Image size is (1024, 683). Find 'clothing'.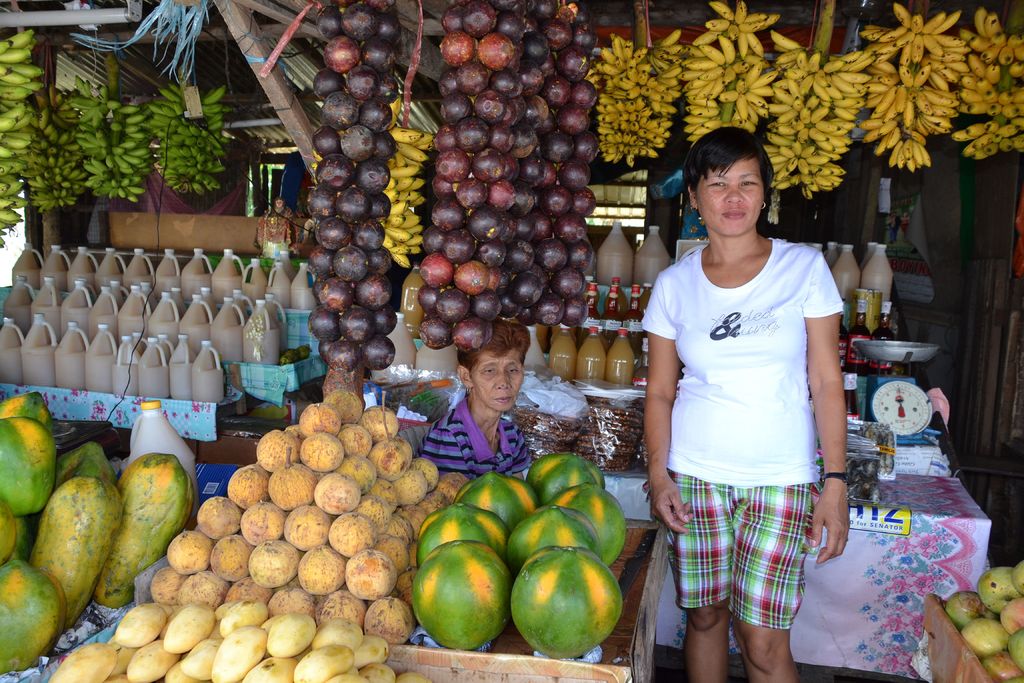
[x1=422, y1=393, x2=532, y2=478].
